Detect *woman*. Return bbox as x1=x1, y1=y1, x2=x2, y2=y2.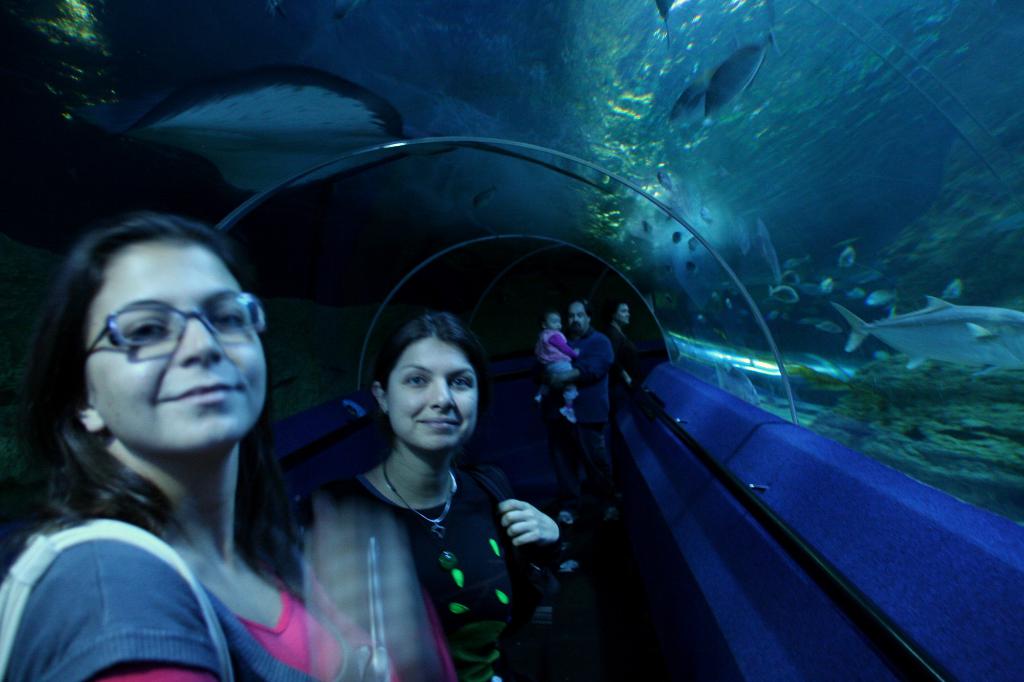
x1=289, y1=308, x2=611, y2=681.
